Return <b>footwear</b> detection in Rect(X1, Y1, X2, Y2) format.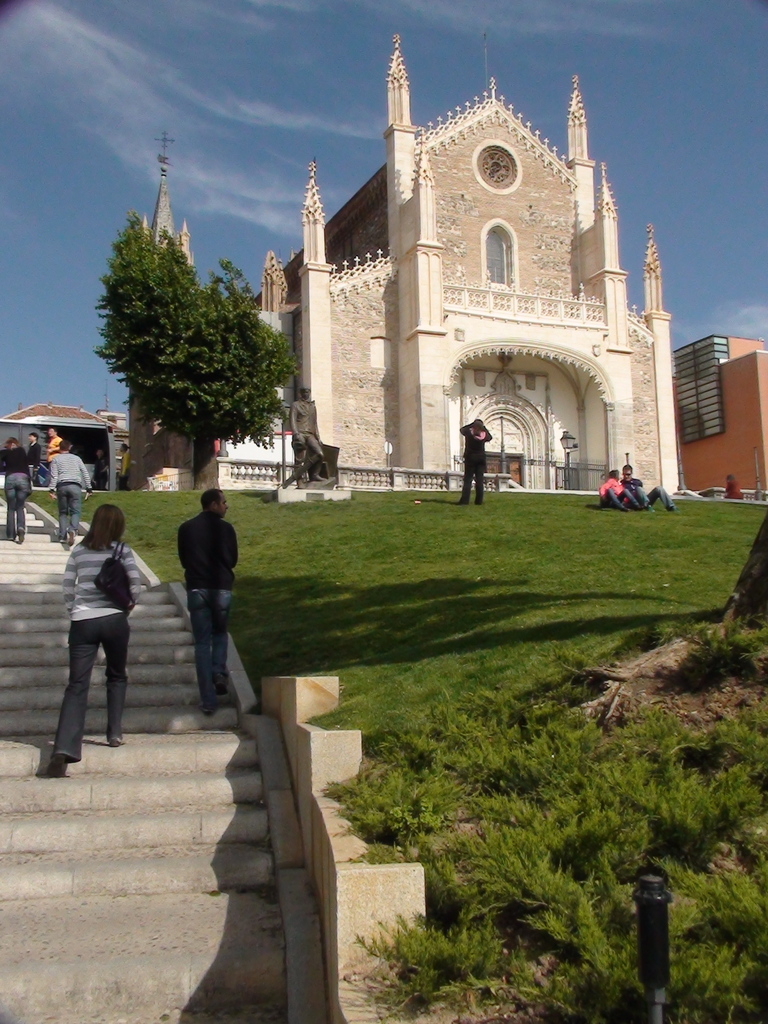
Rect(16, 527, 27, 543).
